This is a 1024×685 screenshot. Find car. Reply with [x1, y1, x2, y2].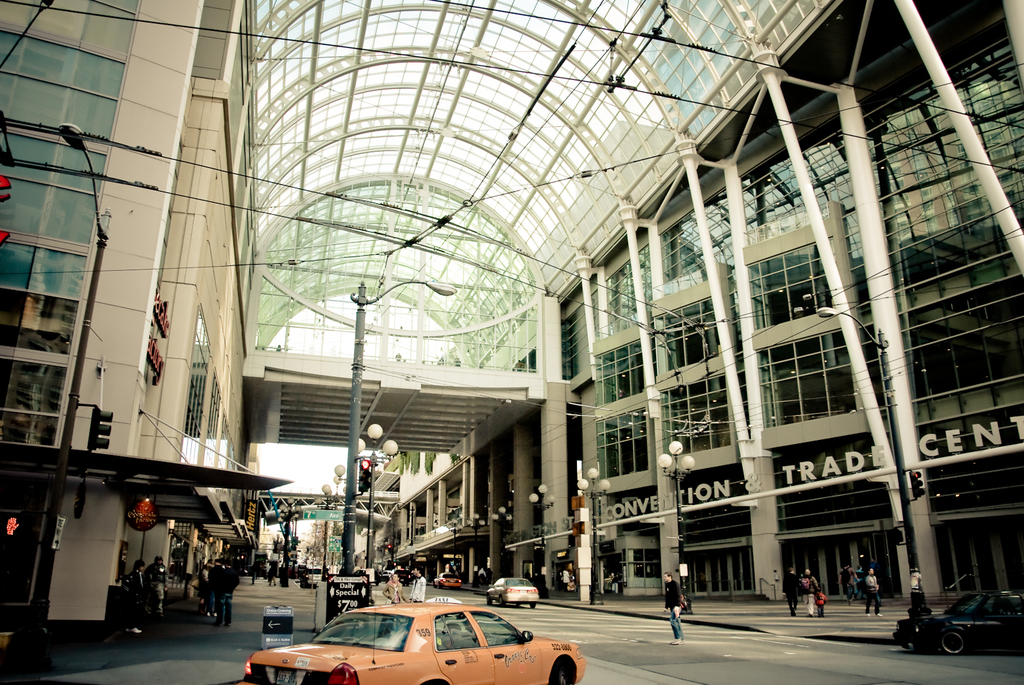
[379, 570, 392, 578].
